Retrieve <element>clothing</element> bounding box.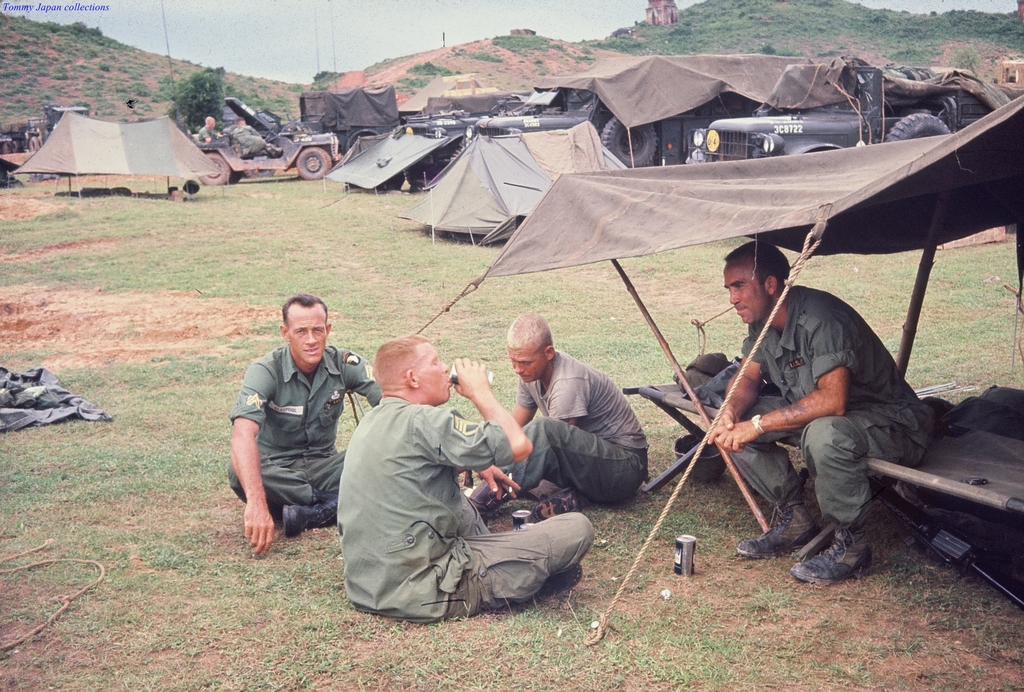
Bounding box: box=[227, 311, 367, 552].
